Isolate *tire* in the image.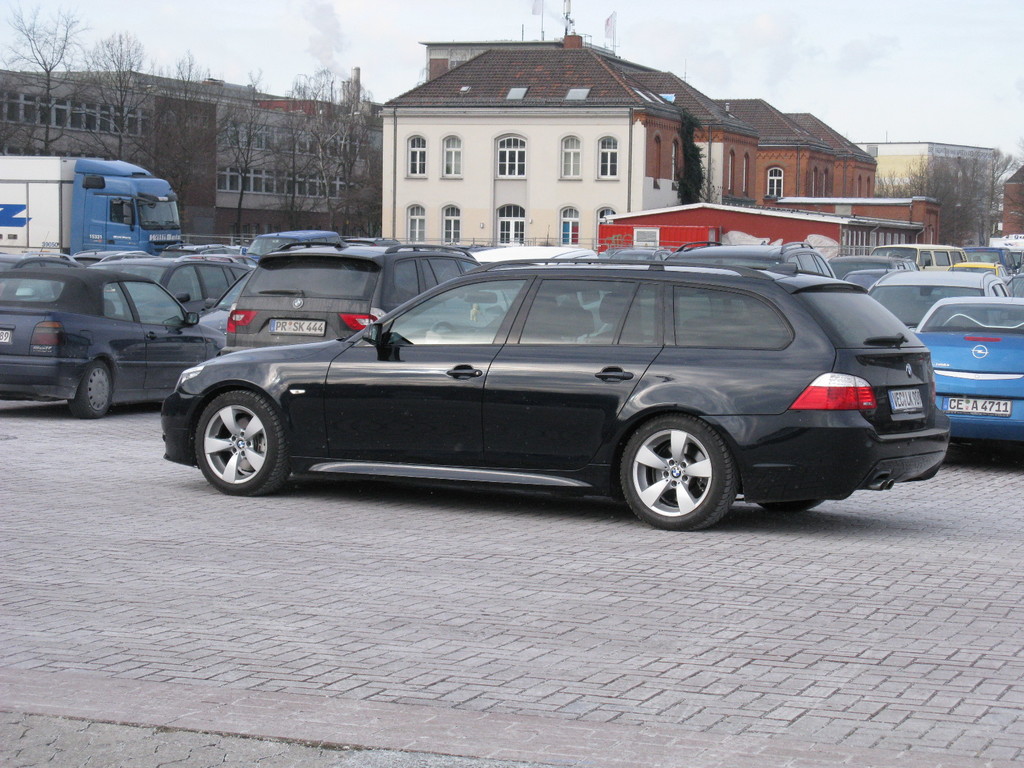
Isolated region: detection(68, 361, 112, 420).
